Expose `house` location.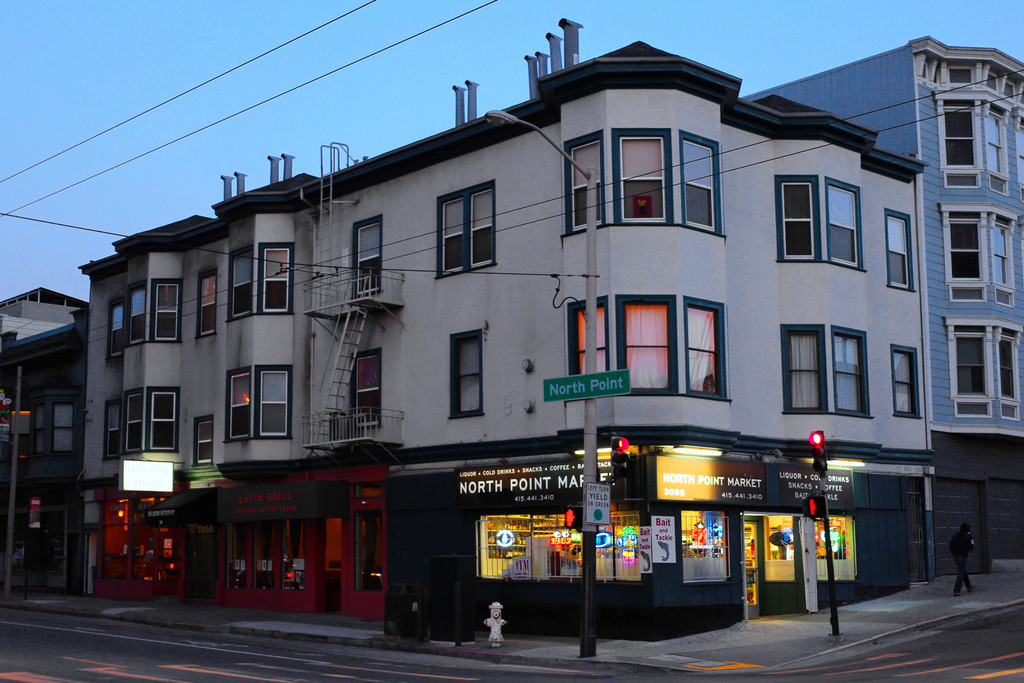
Exposed at BBox(726, 44, 1023, 582).
